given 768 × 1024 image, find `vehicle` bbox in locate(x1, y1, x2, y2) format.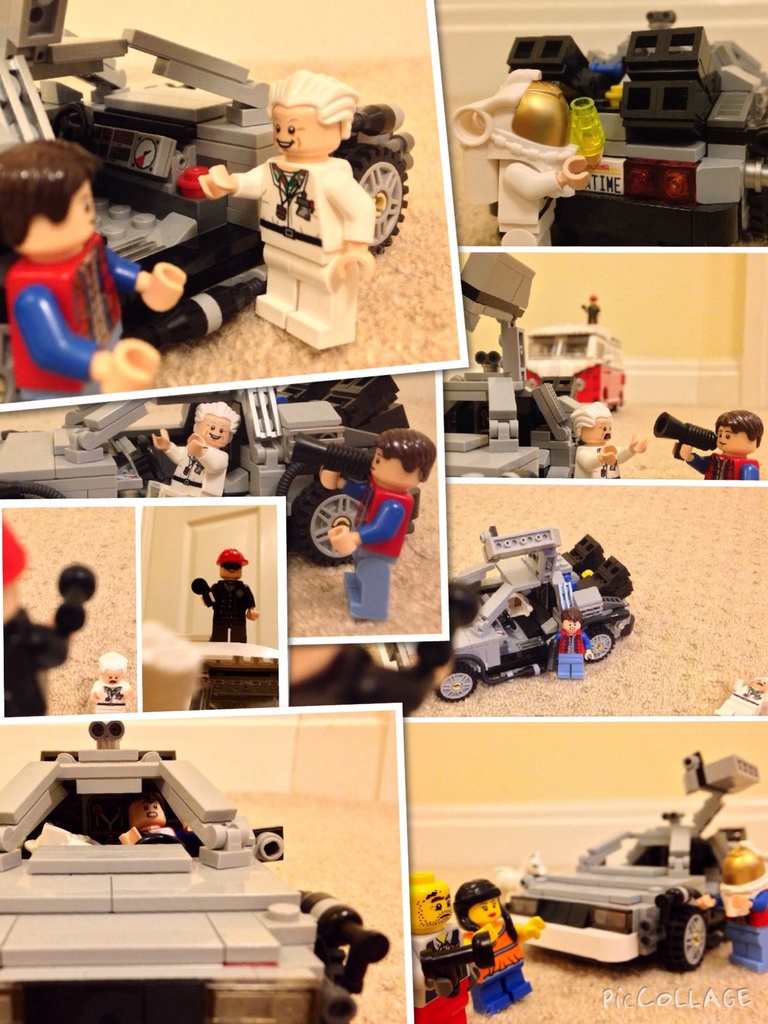
locate(0, 1, 417, 350).
